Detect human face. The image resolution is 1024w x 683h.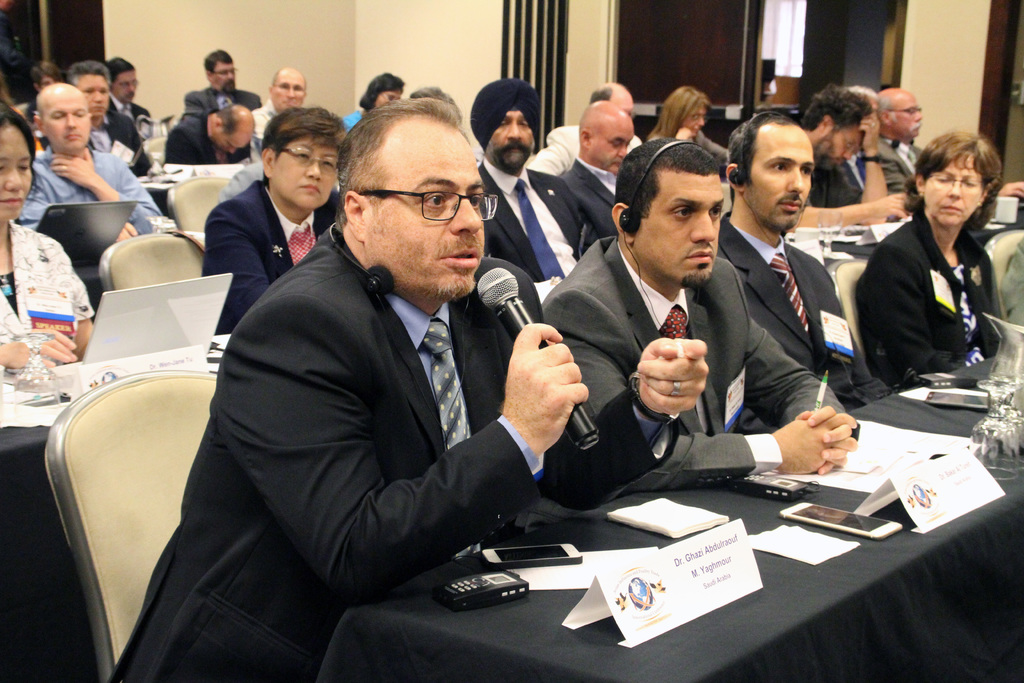
box(639, 171, 724, 288).
